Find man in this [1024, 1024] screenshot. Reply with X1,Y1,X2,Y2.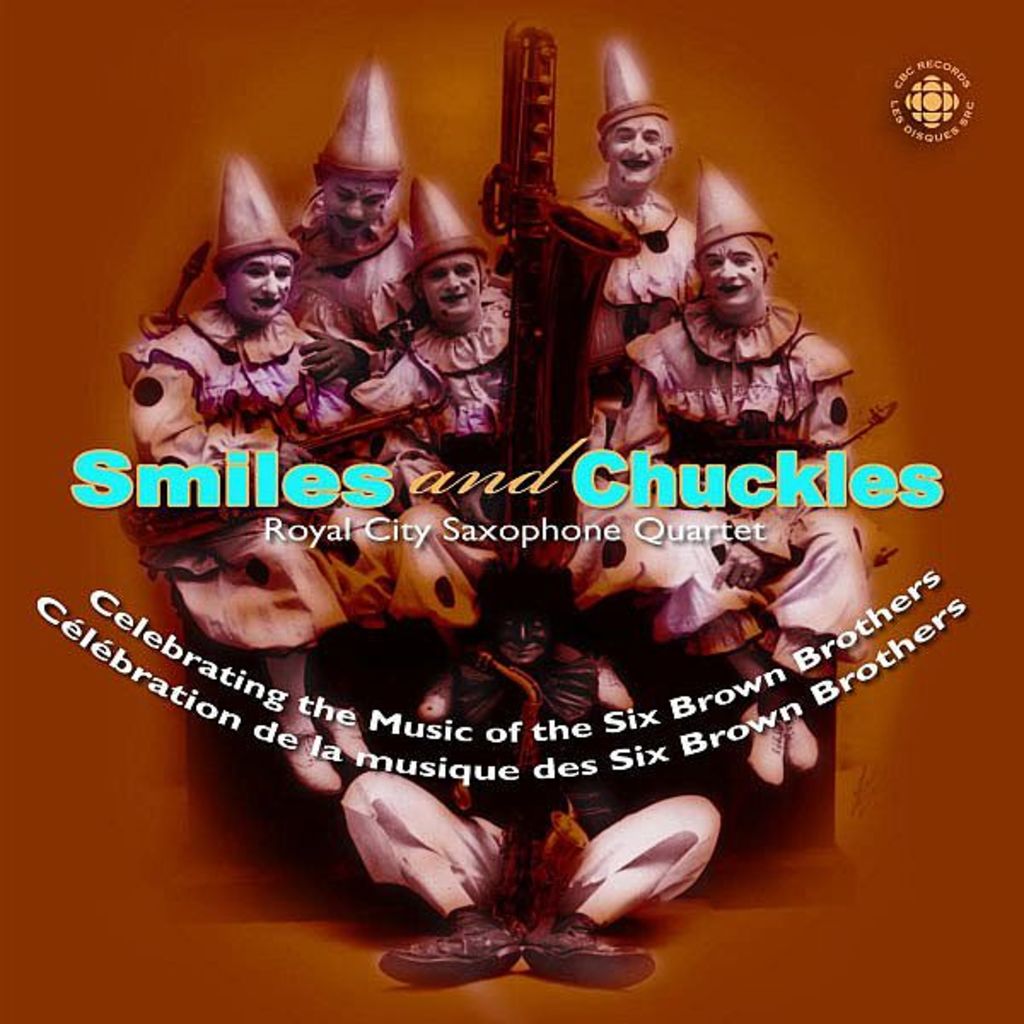
283,154,413,341.
